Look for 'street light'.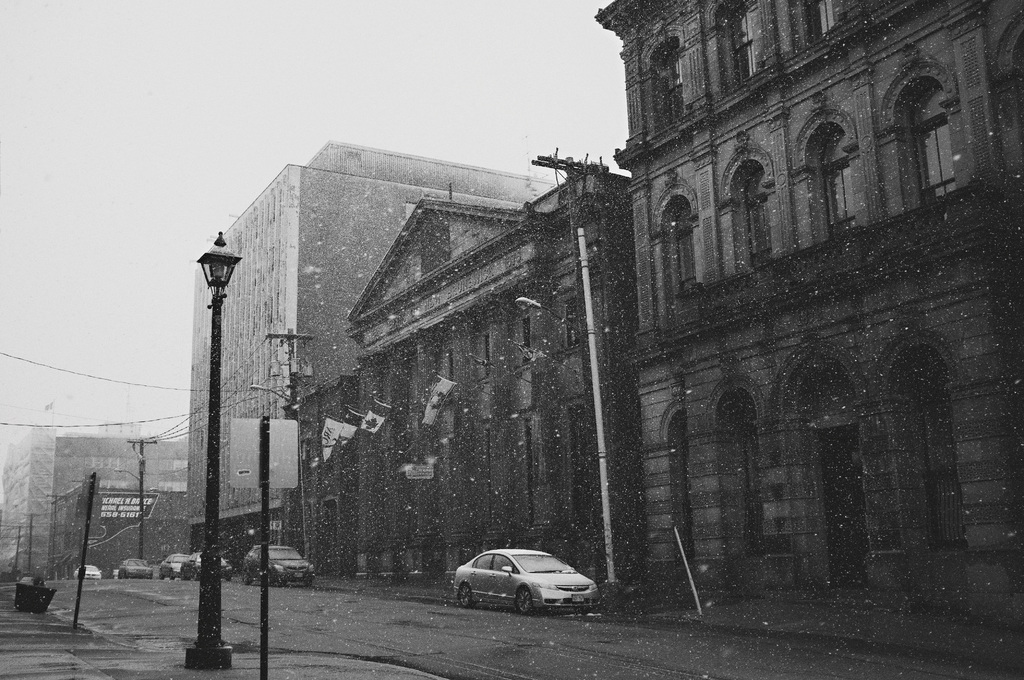
Found: [516,156,612,610].
